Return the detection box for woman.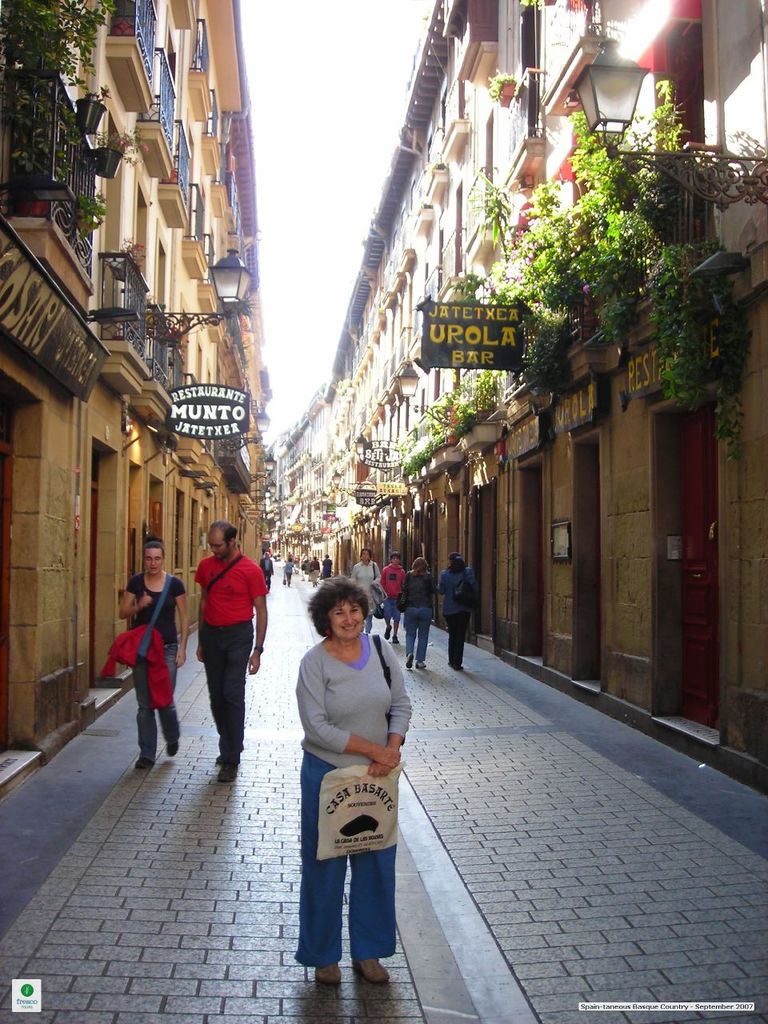
pyautogui.locateOnScreen(397, 554, 435, 668).
